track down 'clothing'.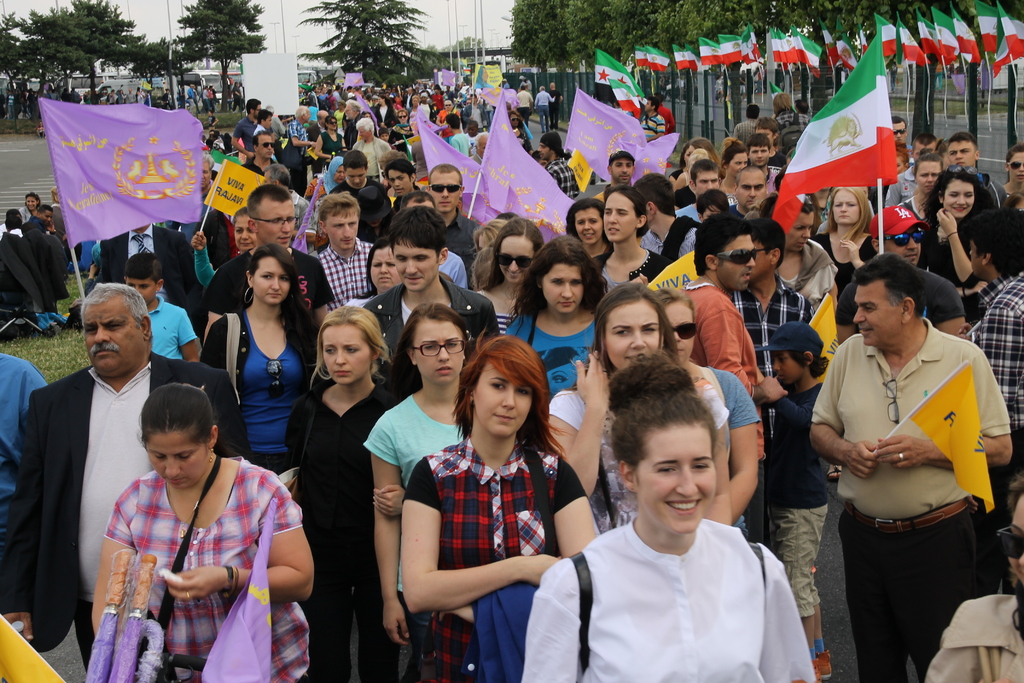
Tracked to {"left": 403, "top": 436, "right": 584, "bottom": 682}.
